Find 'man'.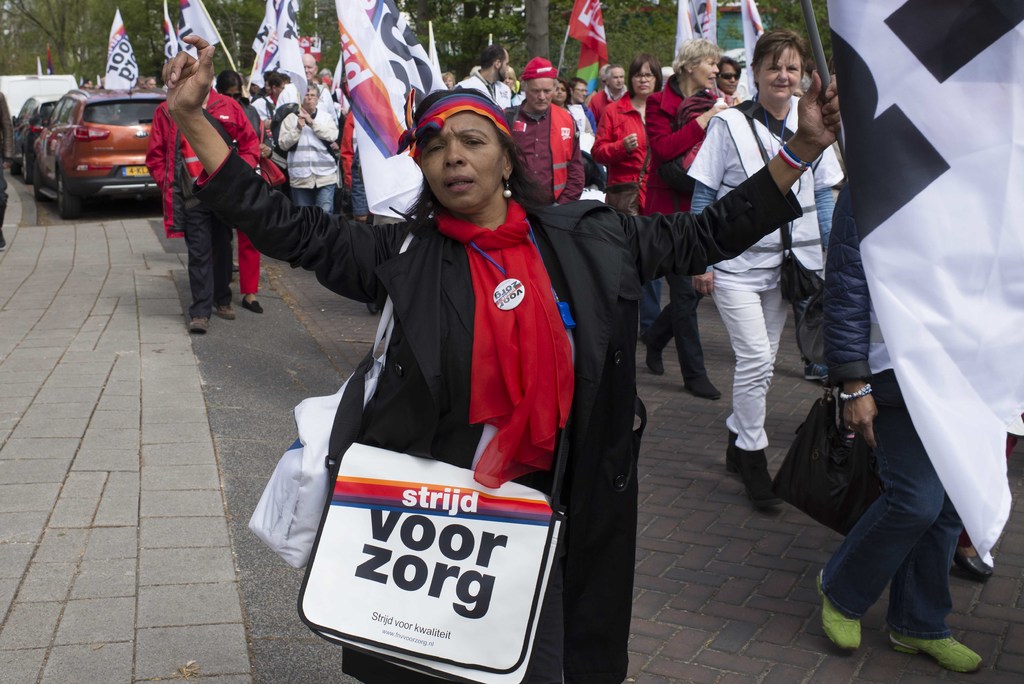
[502,61,517,96].
